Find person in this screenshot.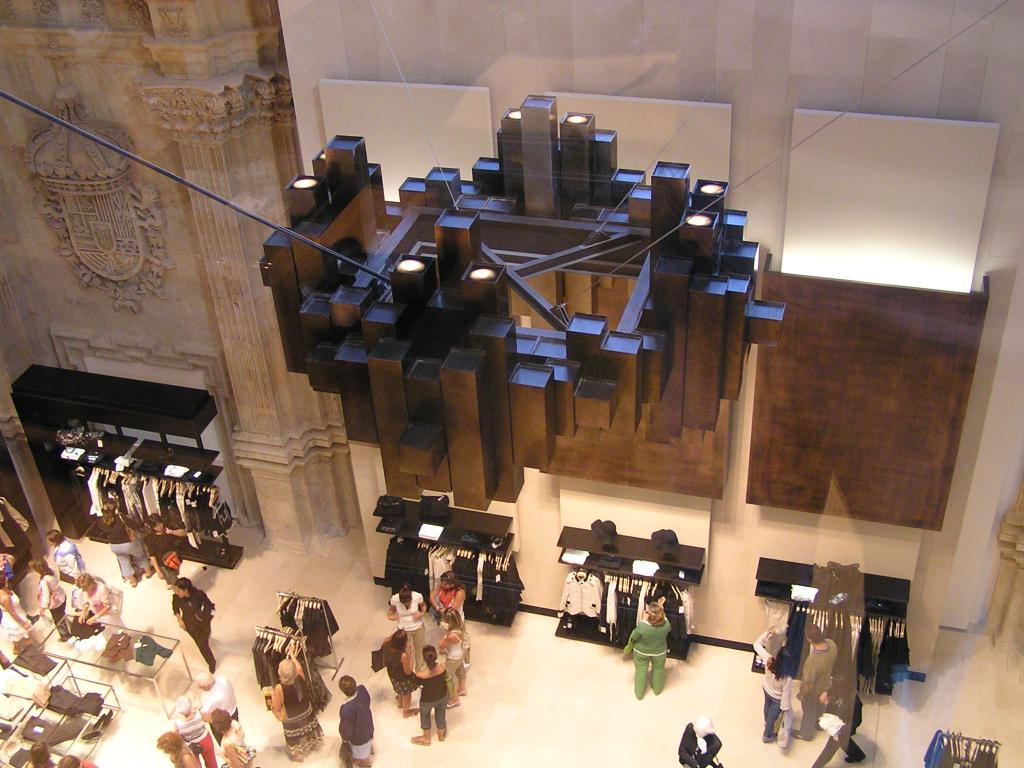
The bounding box for person is x1=36 y1=561 x2=70 y2=636.
